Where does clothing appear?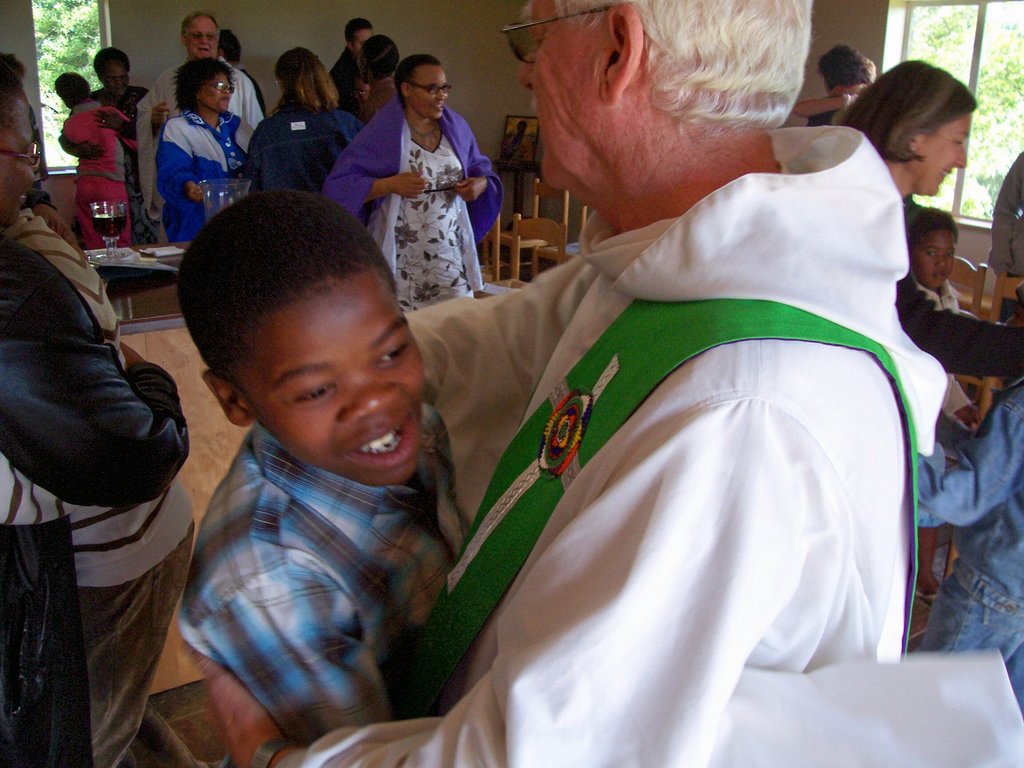
Appears at 173/420/474/744.
